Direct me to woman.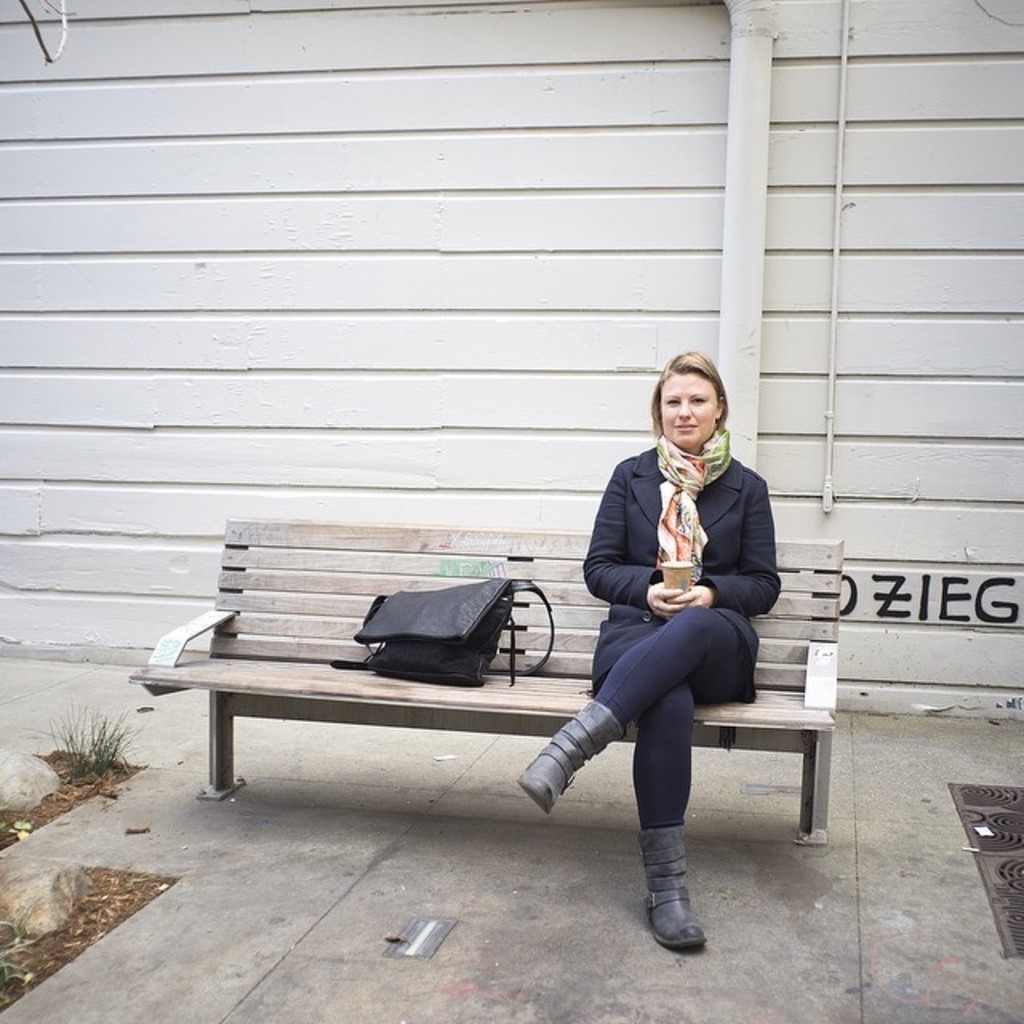
Direction: 547 338 776 950.
